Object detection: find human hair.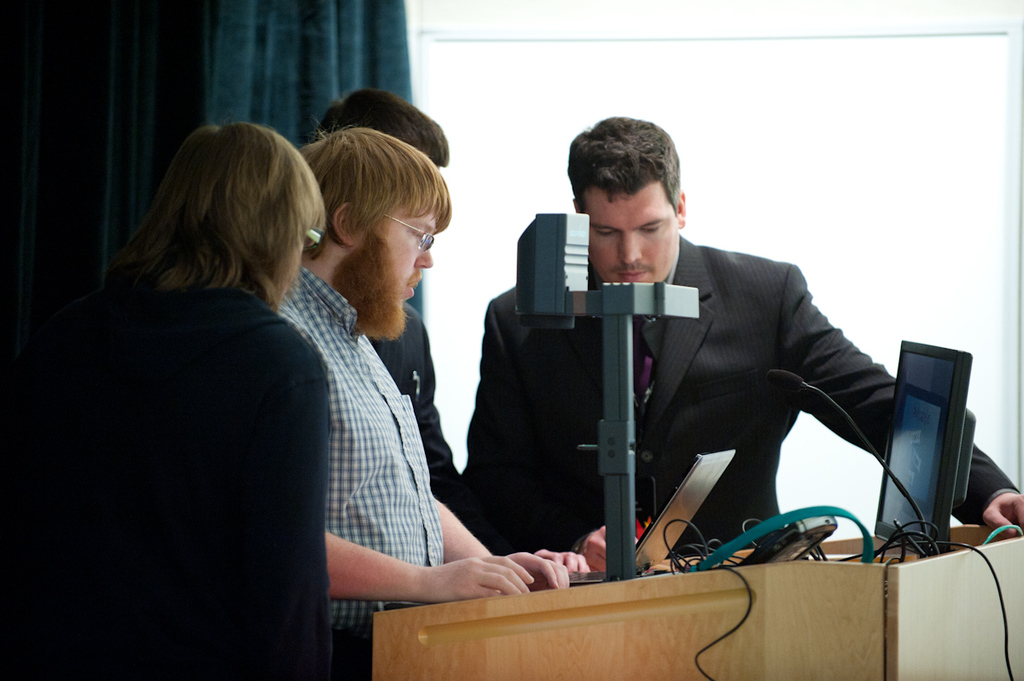
BBox(100, 113, 329, 312).
